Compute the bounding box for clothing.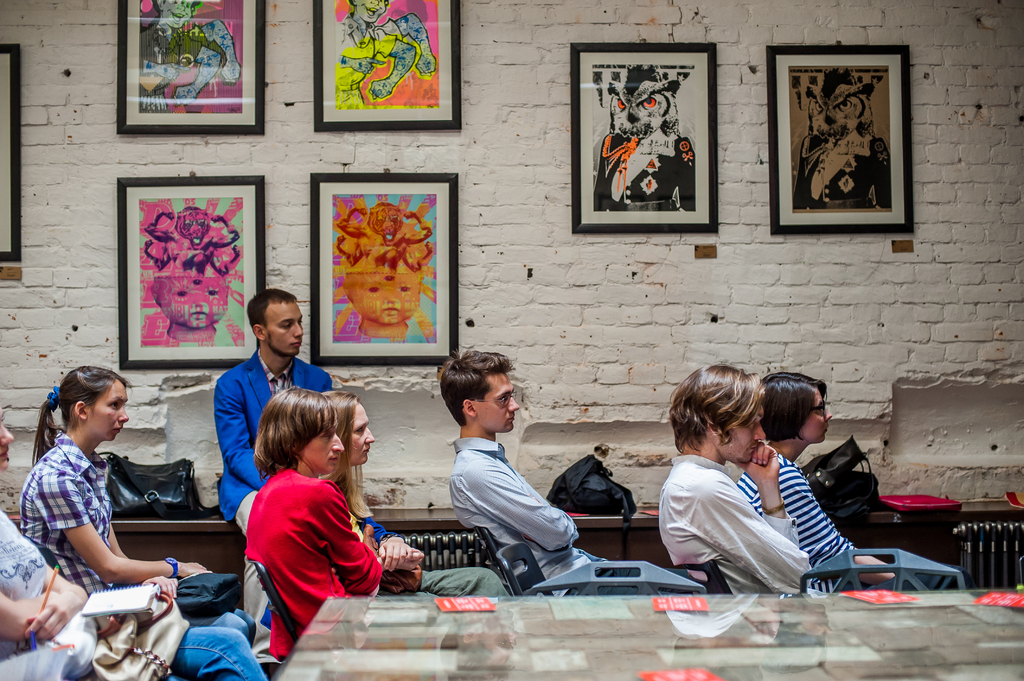
653:469:817:595.
